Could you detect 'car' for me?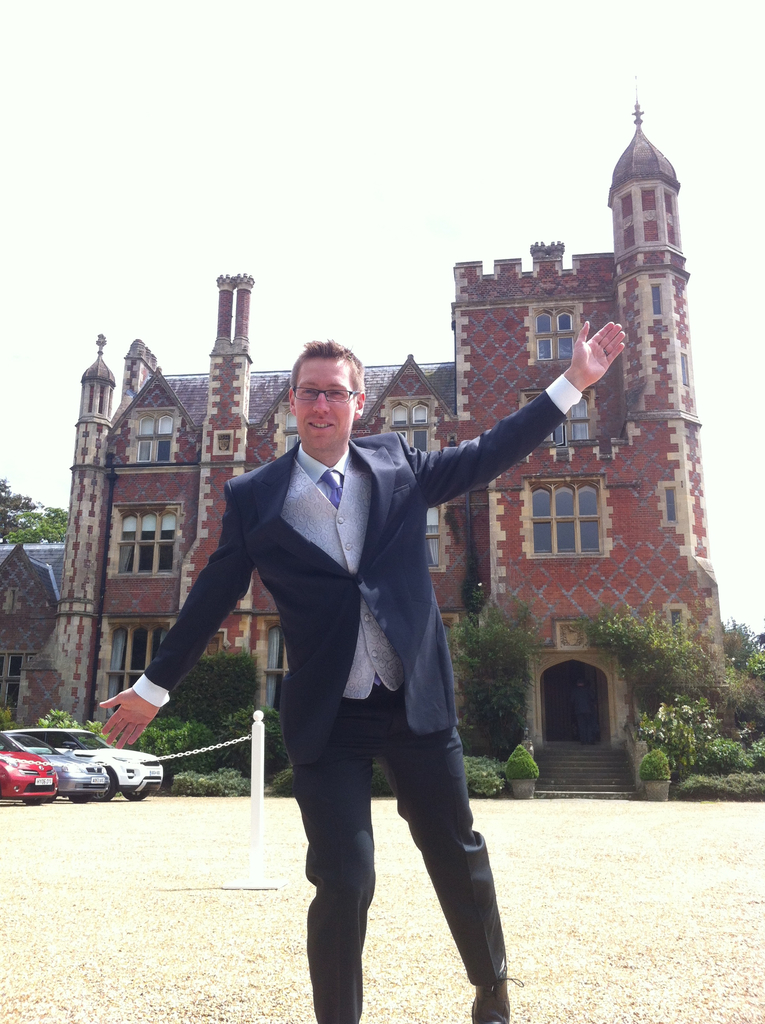
Detection result: [0,731,58,808].
